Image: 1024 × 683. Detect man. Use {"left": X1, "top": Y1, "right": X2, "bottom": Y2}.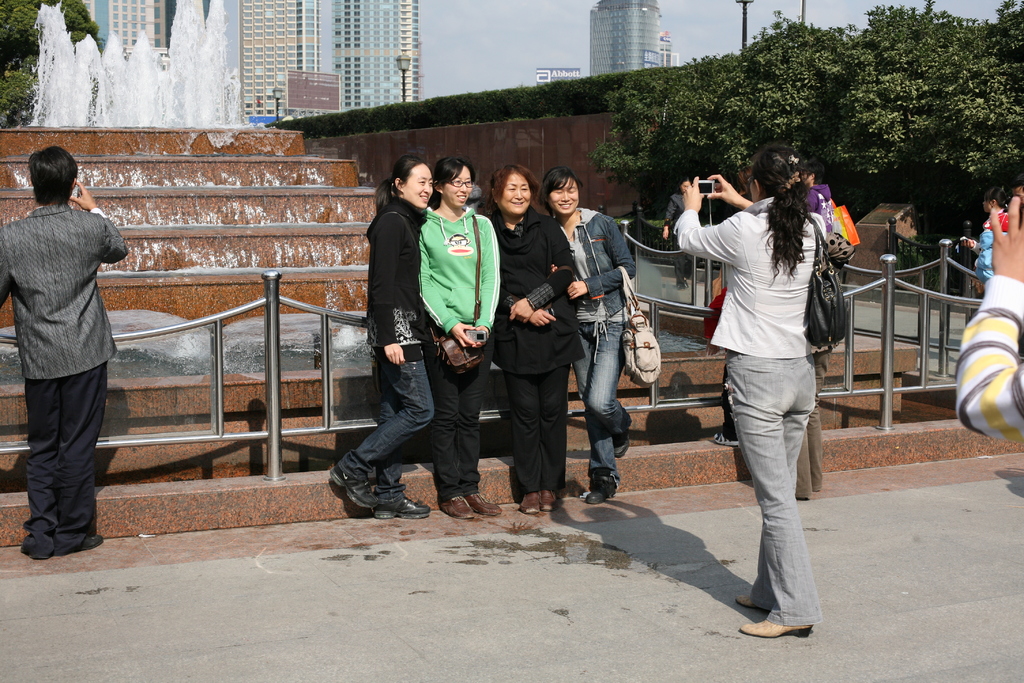
{"left": 804, "top": 159, "right": 836, "bottom": 238}.
